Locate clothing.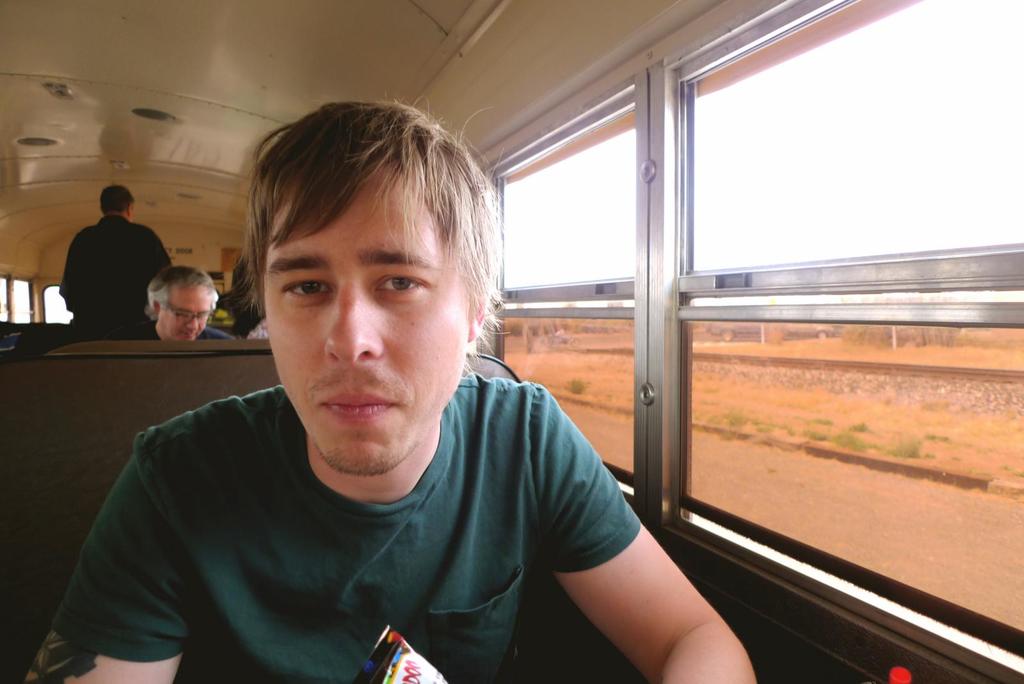
Bounding box: [left=136, top=328, right=235, bottom=339].
